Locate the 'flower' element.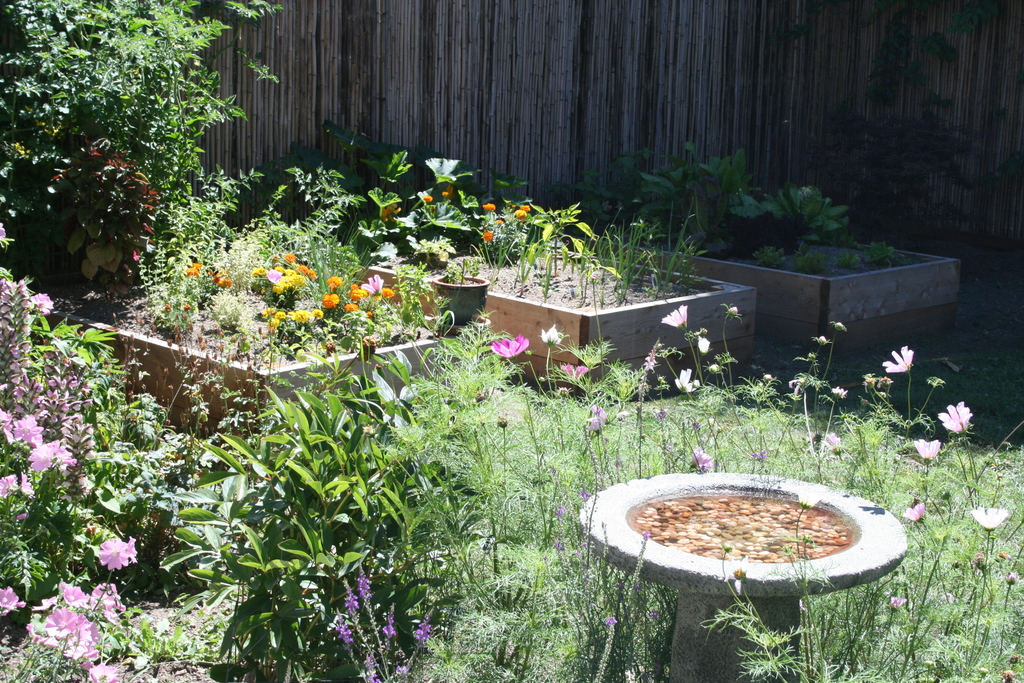
Element bbox: box=[32, 594, 57, 613].
